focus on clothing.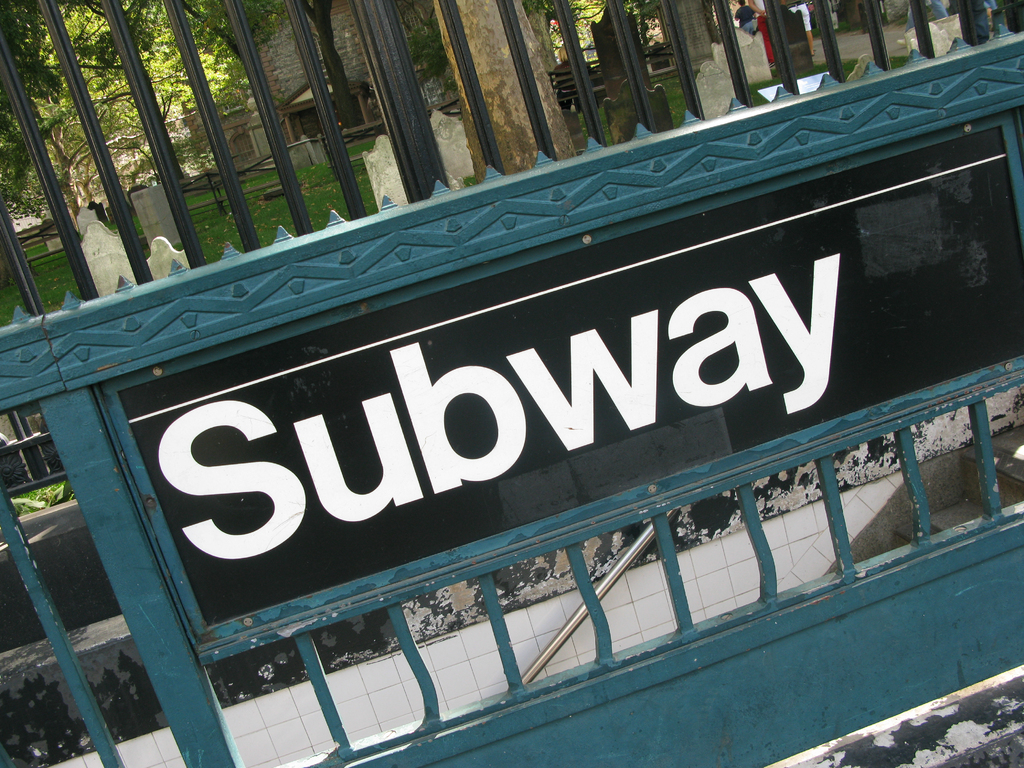
Focused at 734:6:758:32.
